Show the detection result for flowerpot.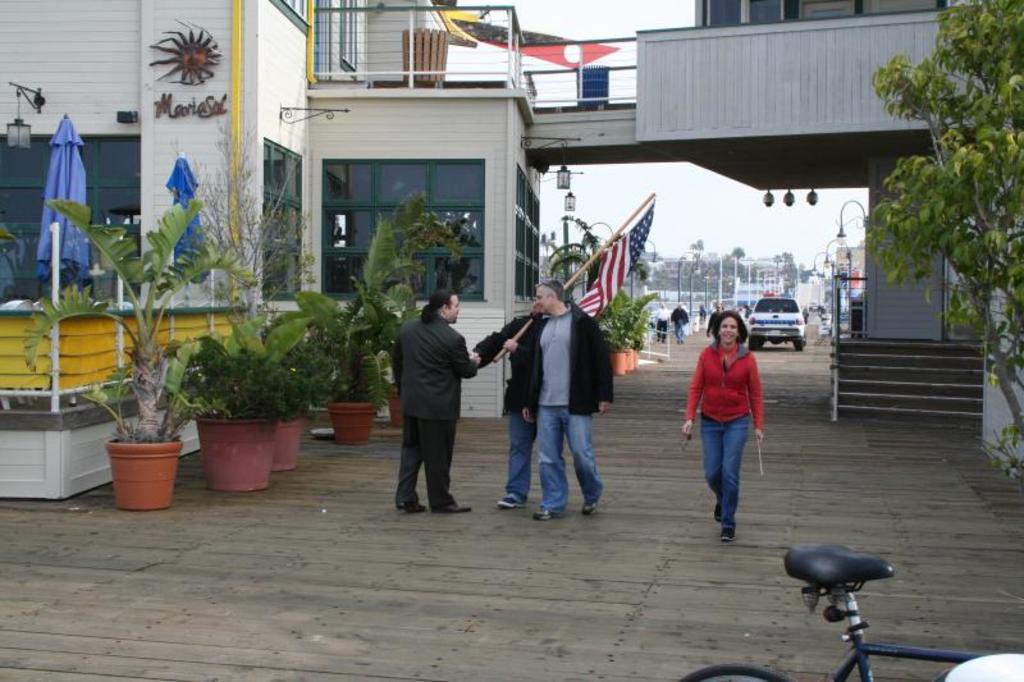
[273, 415, 298, 475].
